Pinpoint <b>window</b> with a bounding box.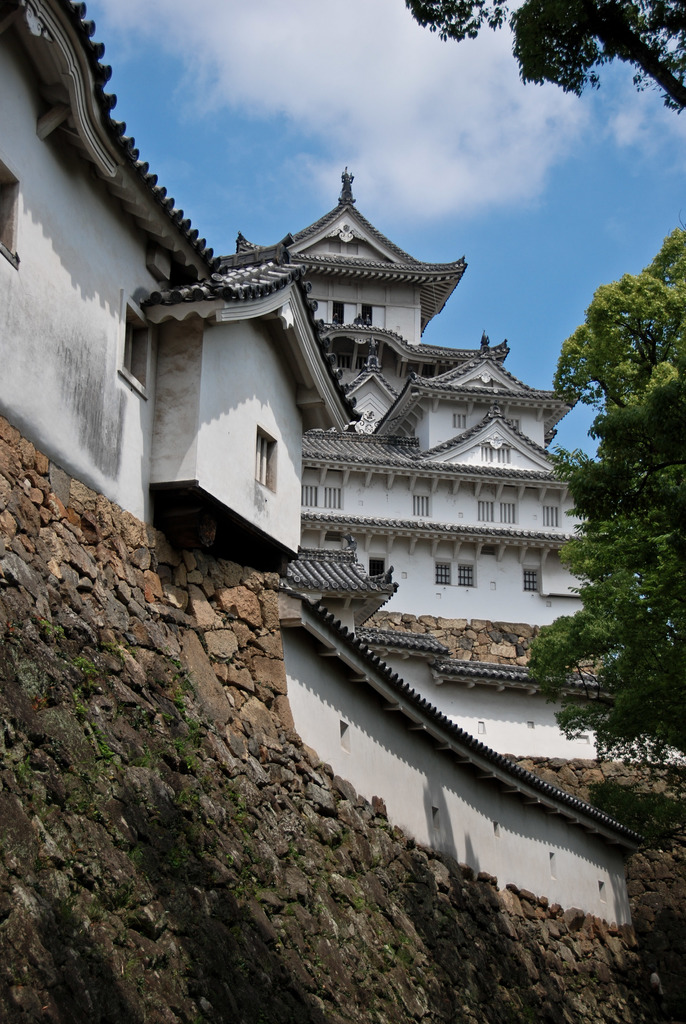
(498, 501, 516, 527).
